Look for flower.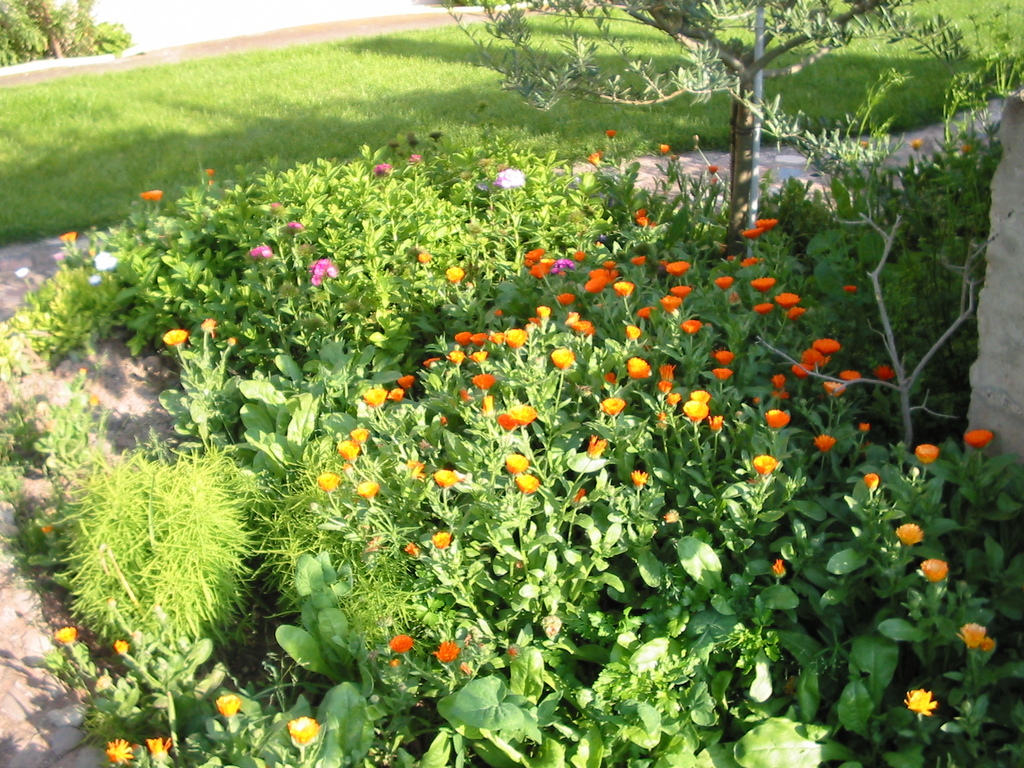
Found: select_region(398, 378, 418, 389).
